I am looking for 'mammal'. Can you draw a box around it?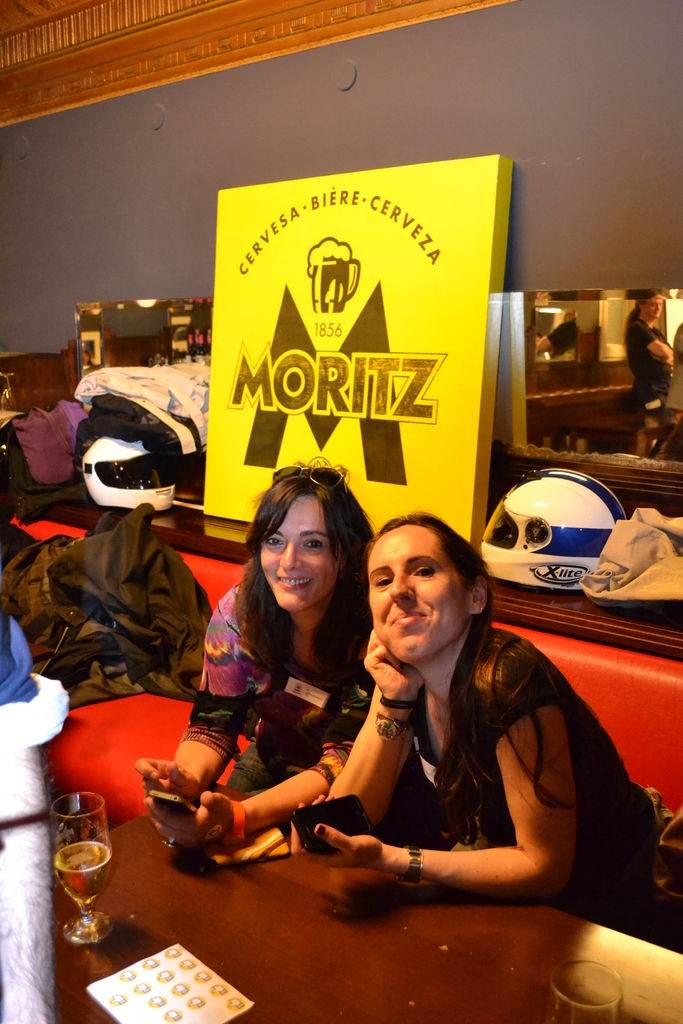
Sure, the bounding box is [133,464,368,856].
